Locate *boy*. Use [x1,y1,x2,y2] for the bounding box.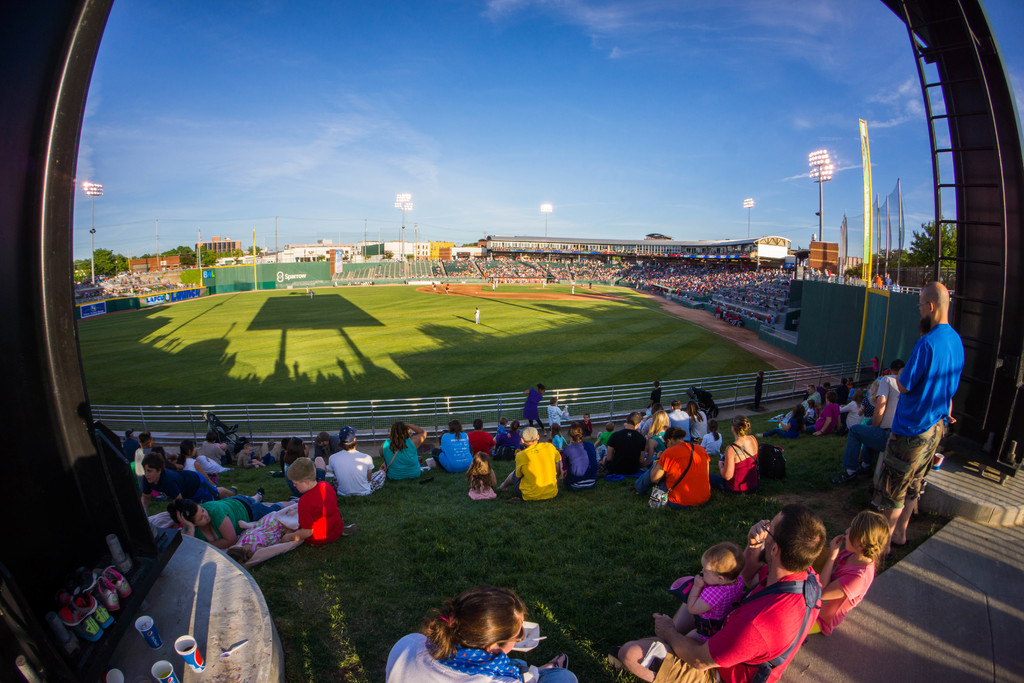
[280,454,346,547].
